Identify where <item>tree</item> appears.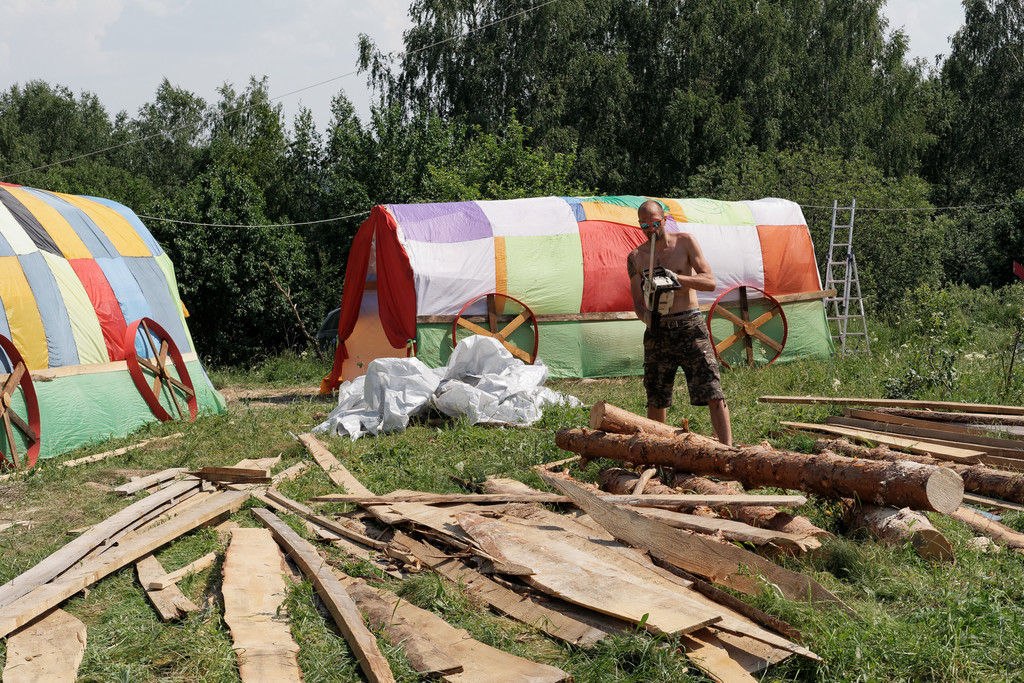
Appears at rect(968, 0, 1023, 281).
